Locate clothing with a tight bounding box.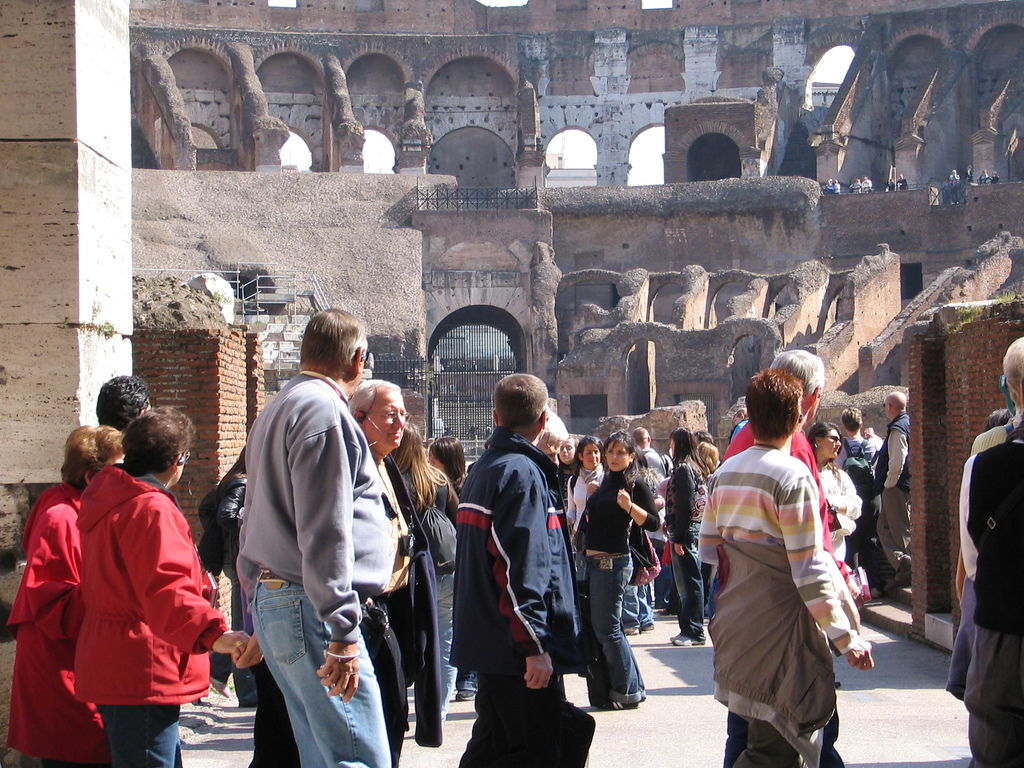
Rect(196, 444, 302, 767).
